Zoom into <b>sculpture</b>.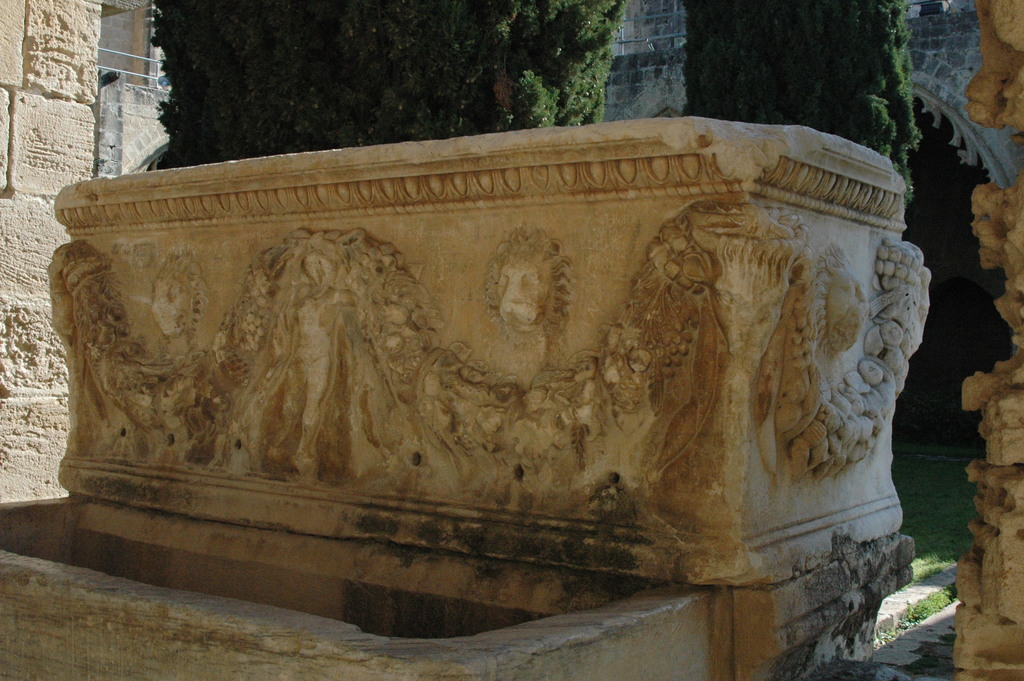
Zoom target: box(62, 137, 967, 632).
